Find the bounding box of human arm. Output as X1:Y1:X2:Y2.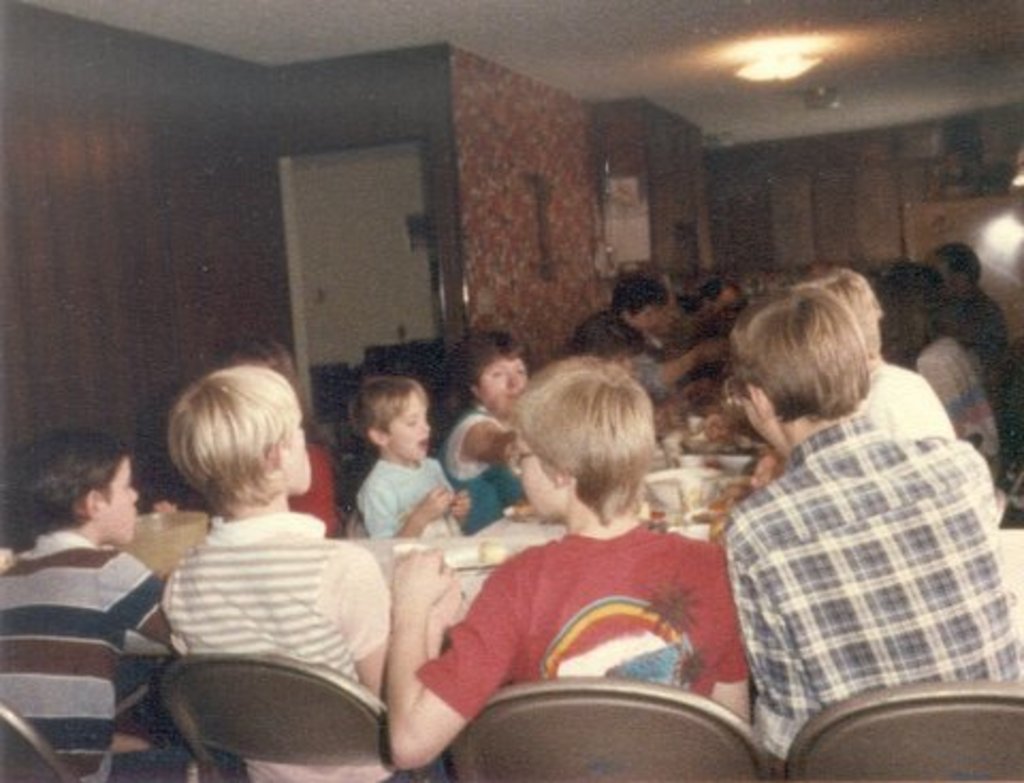
486:420:525:472.
